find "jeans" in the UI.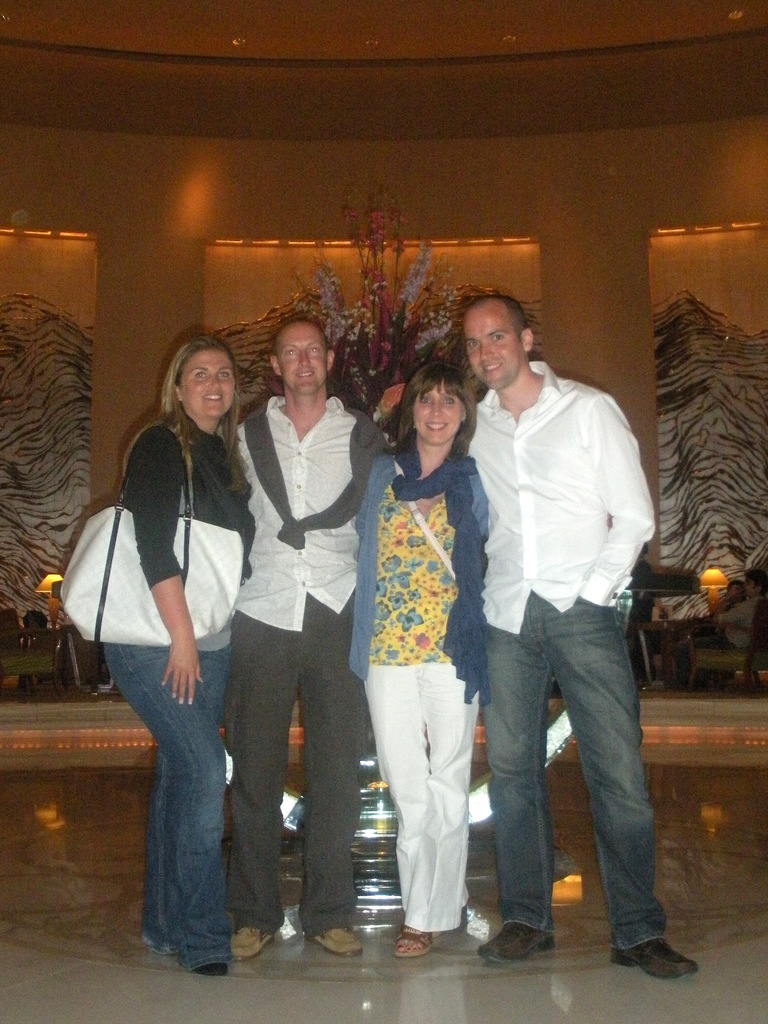
UI element at {"left": 107, "top": 644, "right": 231, "bottom": 973}.
